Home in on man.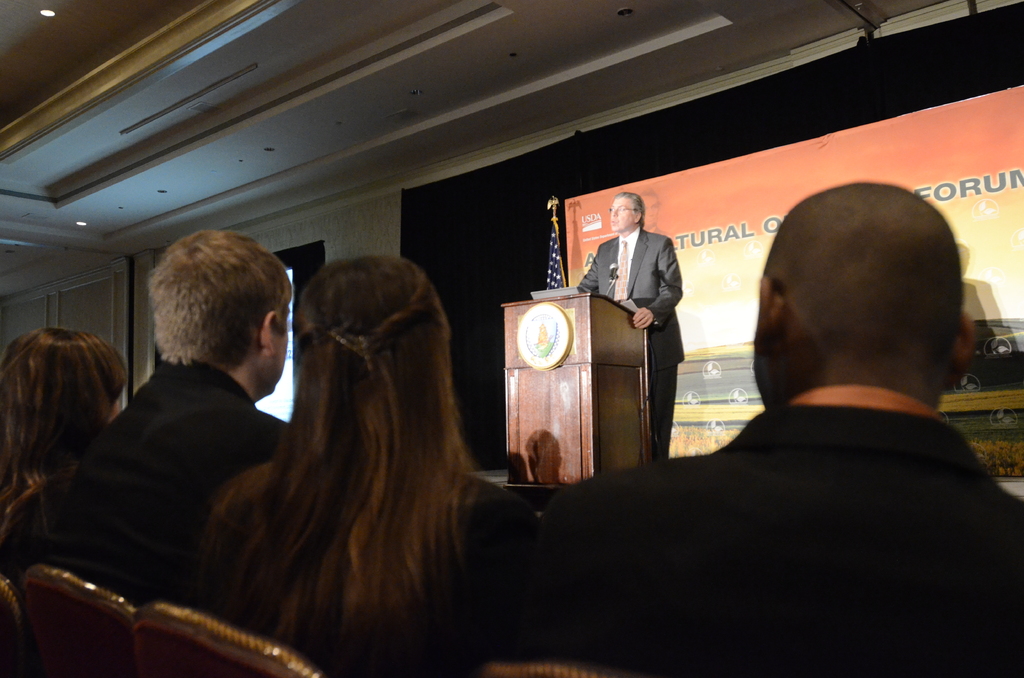
Homed in at x1=561 y1=191 x2=690 y2=469.
